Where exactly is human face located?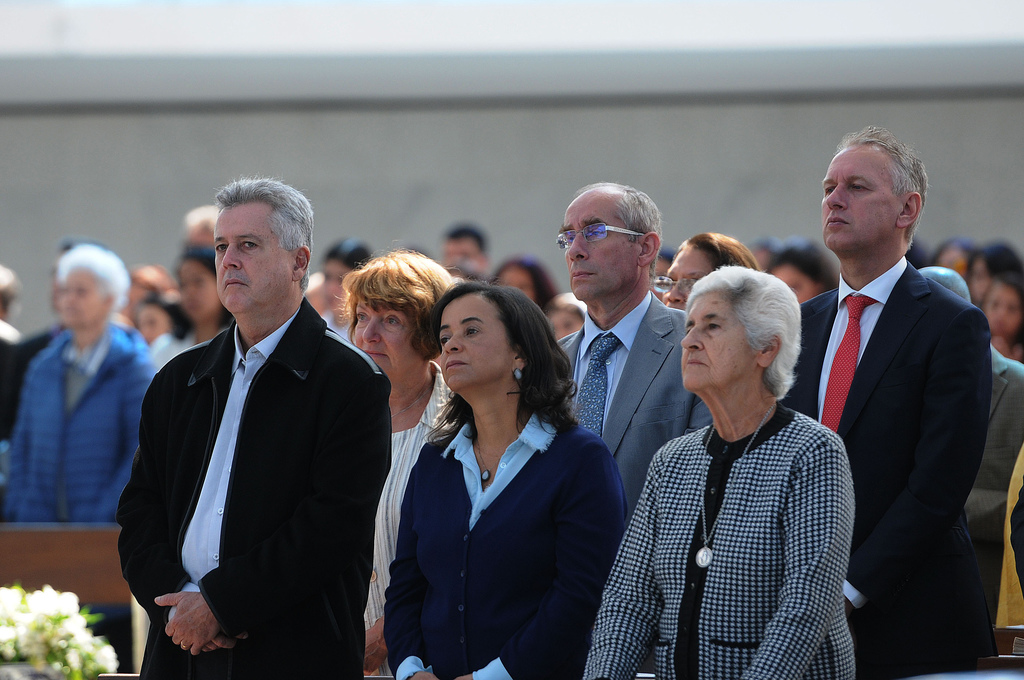
Its bounding box is <region>116, 282, 148, 324</region>.
